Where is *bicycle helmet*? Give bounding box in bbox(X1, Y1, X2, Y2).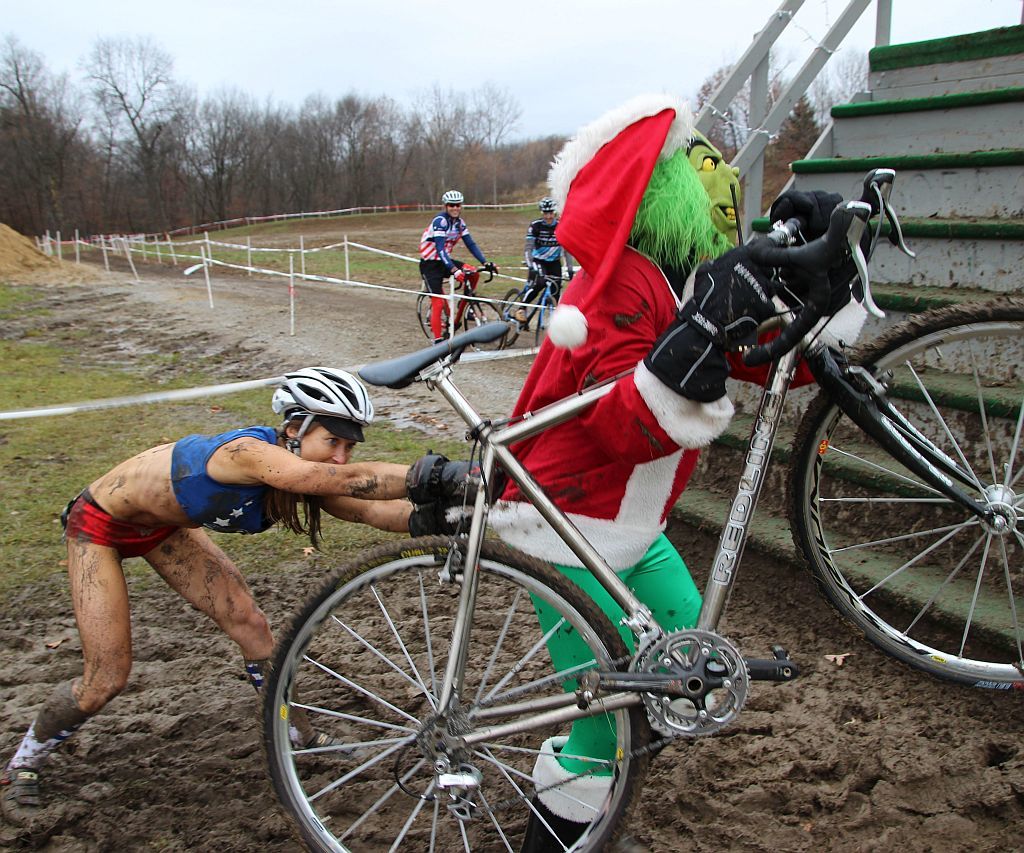
bbox(443, 187, 464, 202).
